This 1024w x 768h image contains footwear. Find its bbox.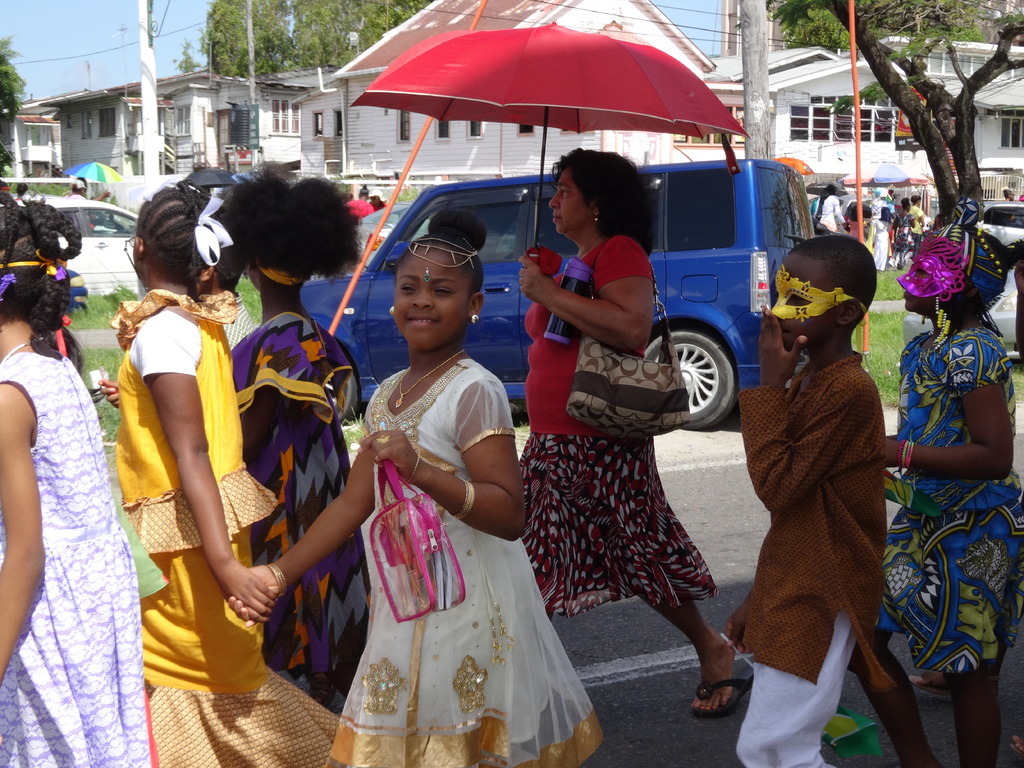
box=[910, 675, 951, 696].
